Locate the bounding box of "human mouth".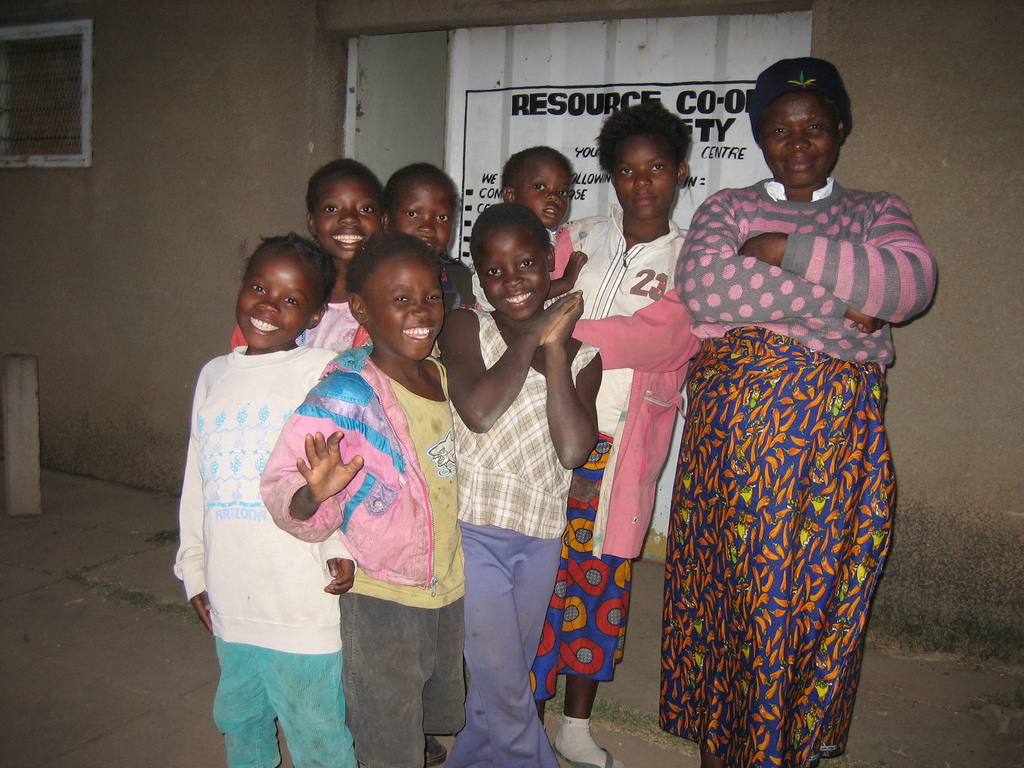
Bounding box: <box>506,292,533,305</box>.
